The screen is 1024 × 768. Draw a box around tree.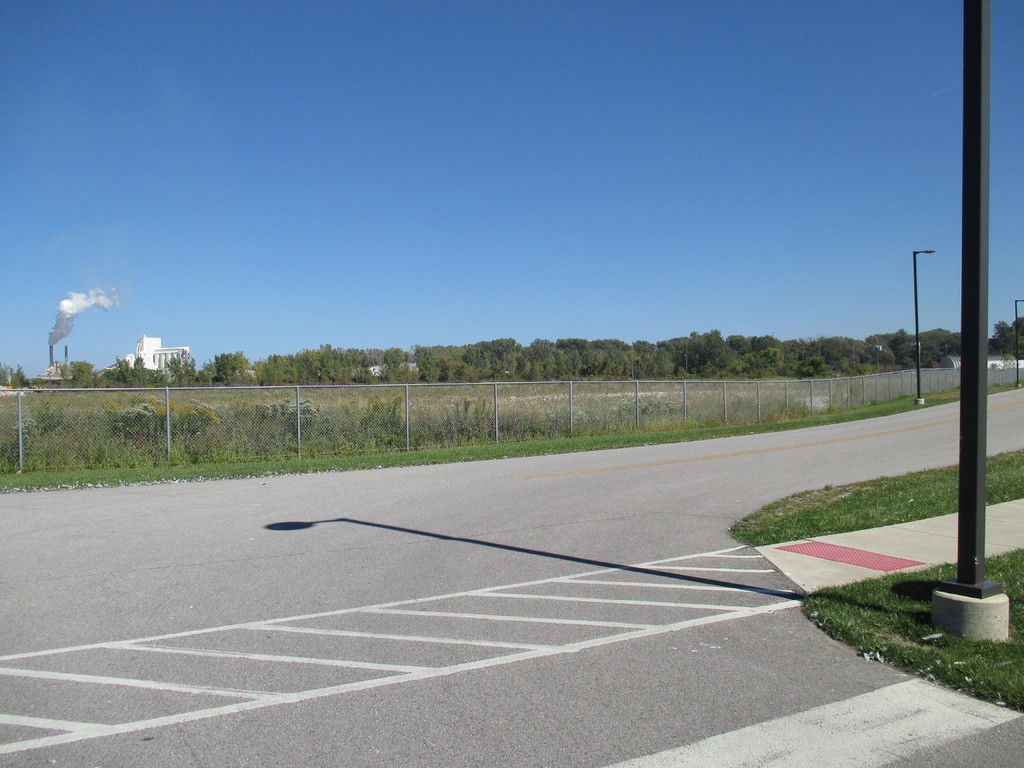
pyautogui.locateOnScreen(756, 331, 791, 380).
